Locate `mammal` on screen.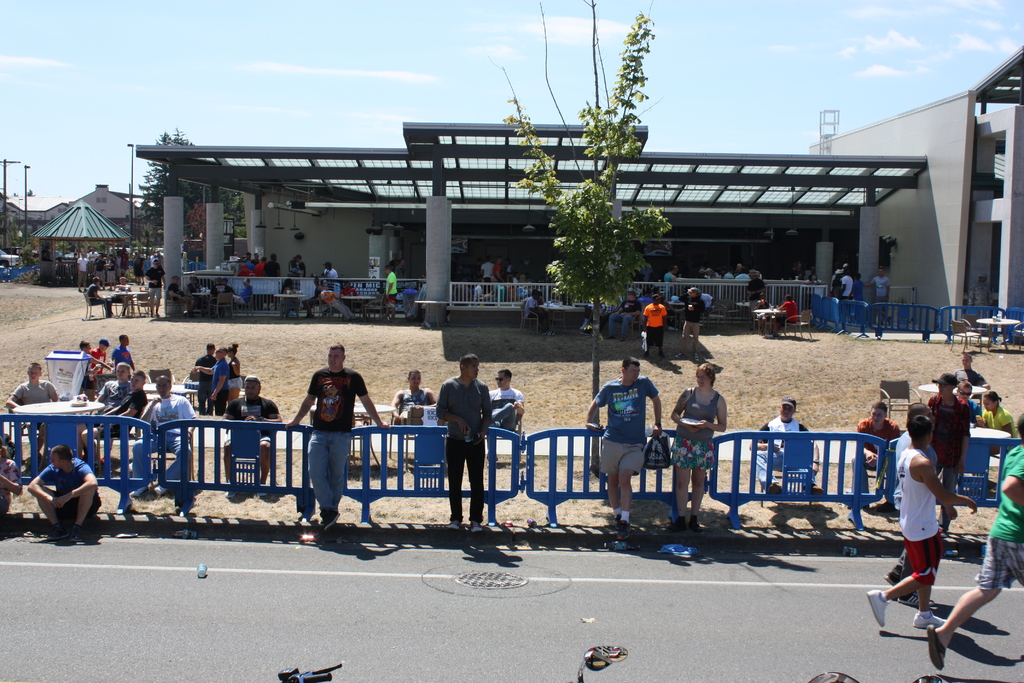
On screen at [127,369,196,497].
